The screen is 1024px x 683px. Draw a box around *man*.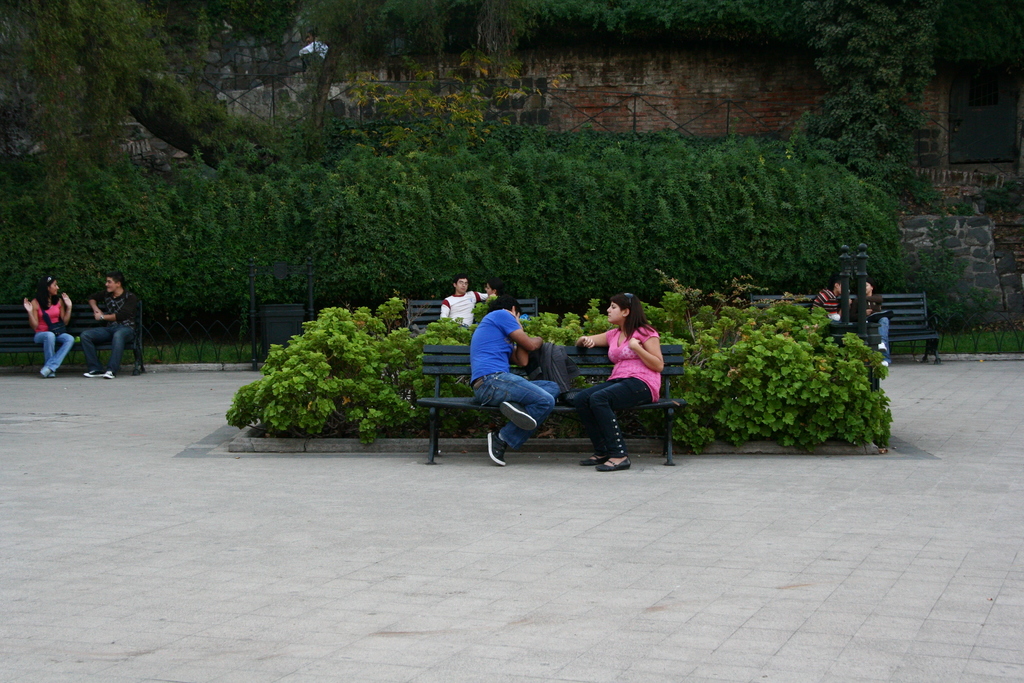
461,293,565,467.
